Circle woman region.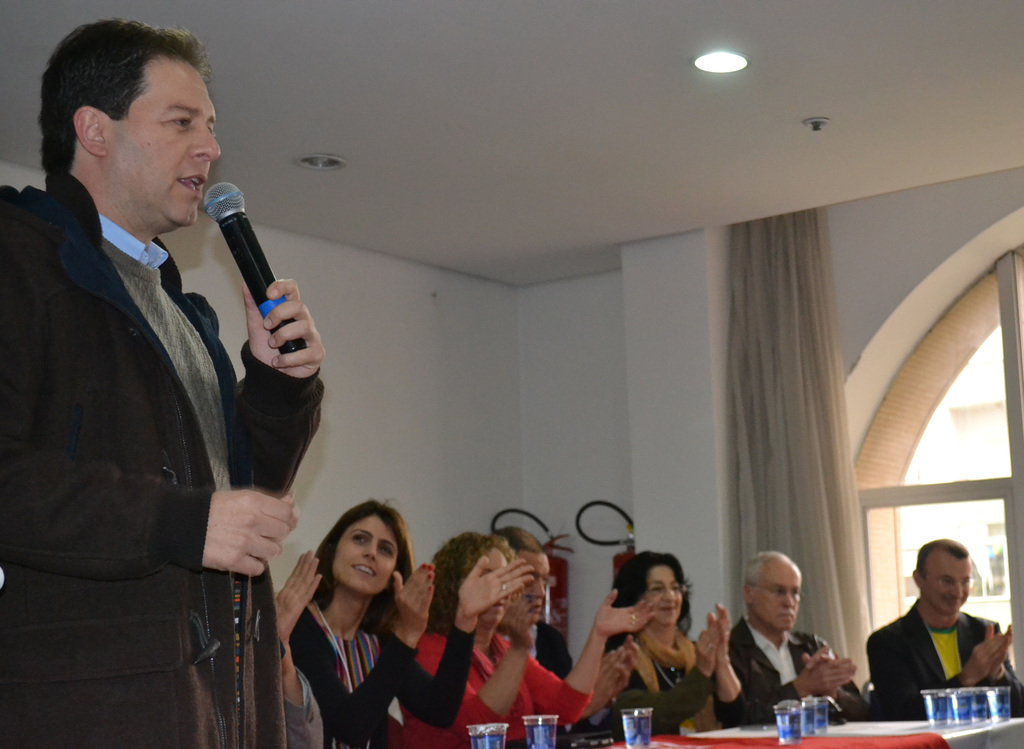
Region: {"left": 388, "top": 533, "right": 656, "bottom": 748}.
